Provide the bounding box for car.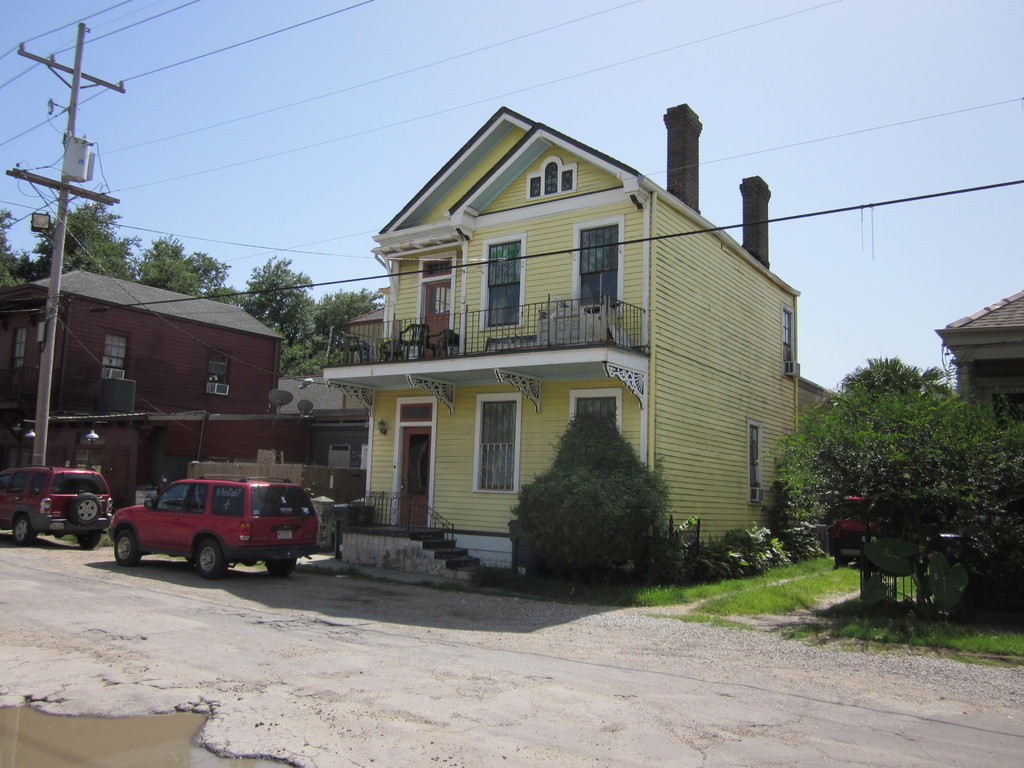
detection(100, 476, 321, 574).
